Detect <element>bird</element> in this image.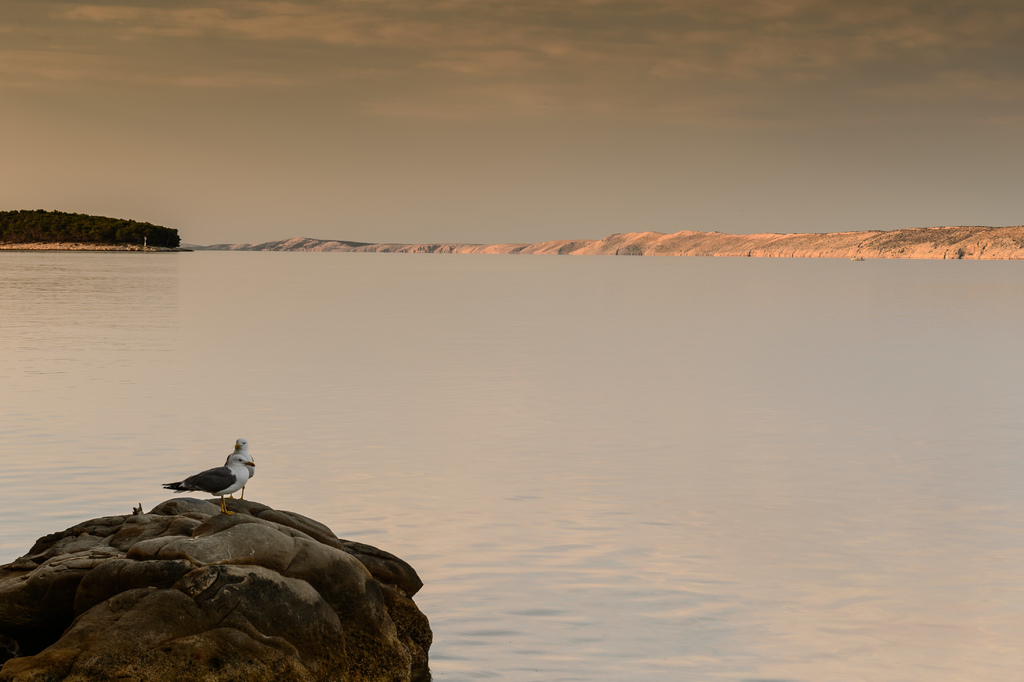
Detection: [x1=159, y1=452, x2=253, y2=519].
